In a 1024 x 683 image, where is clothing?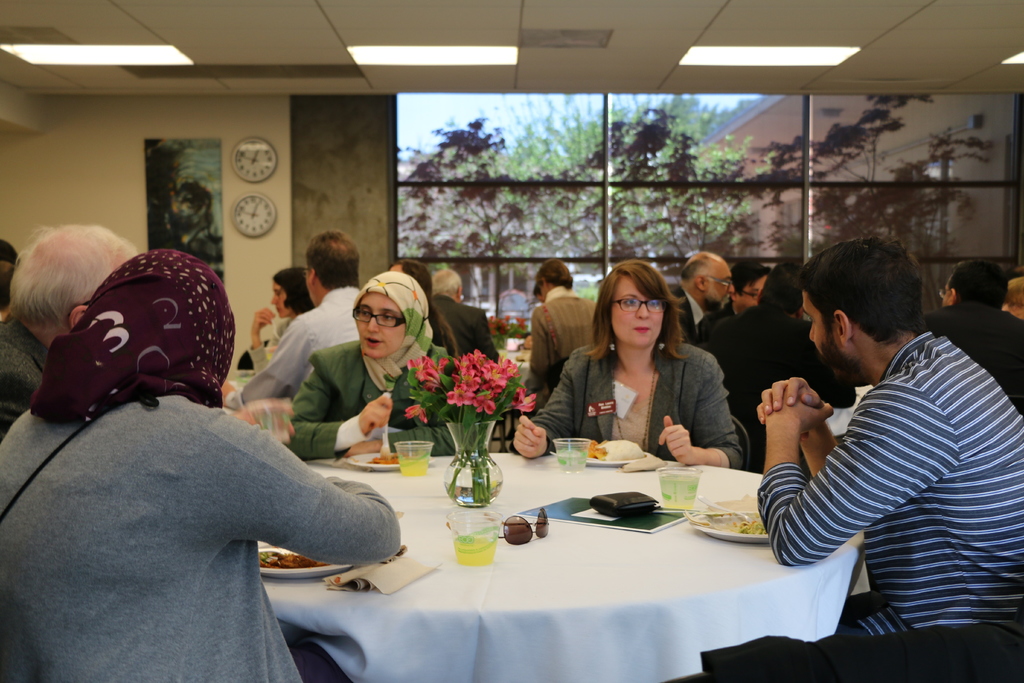
[932,297,1023,408].
